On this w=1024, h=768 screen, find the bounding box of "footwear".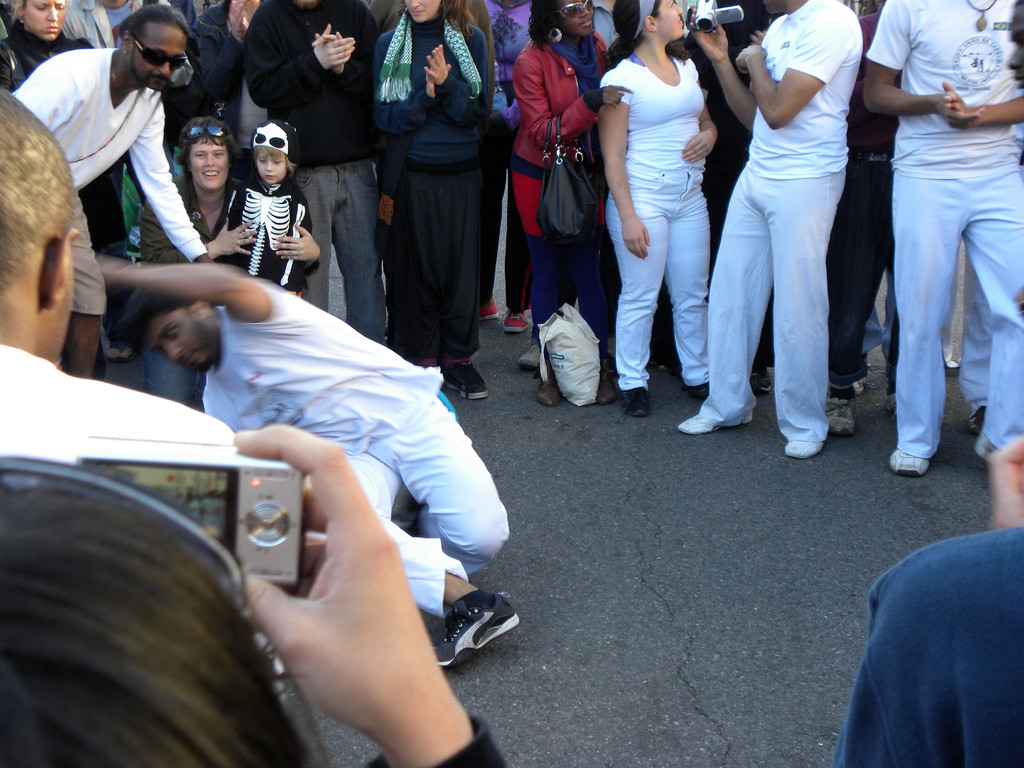
Bounding box: bbox=(595, 375, 618, 407).
